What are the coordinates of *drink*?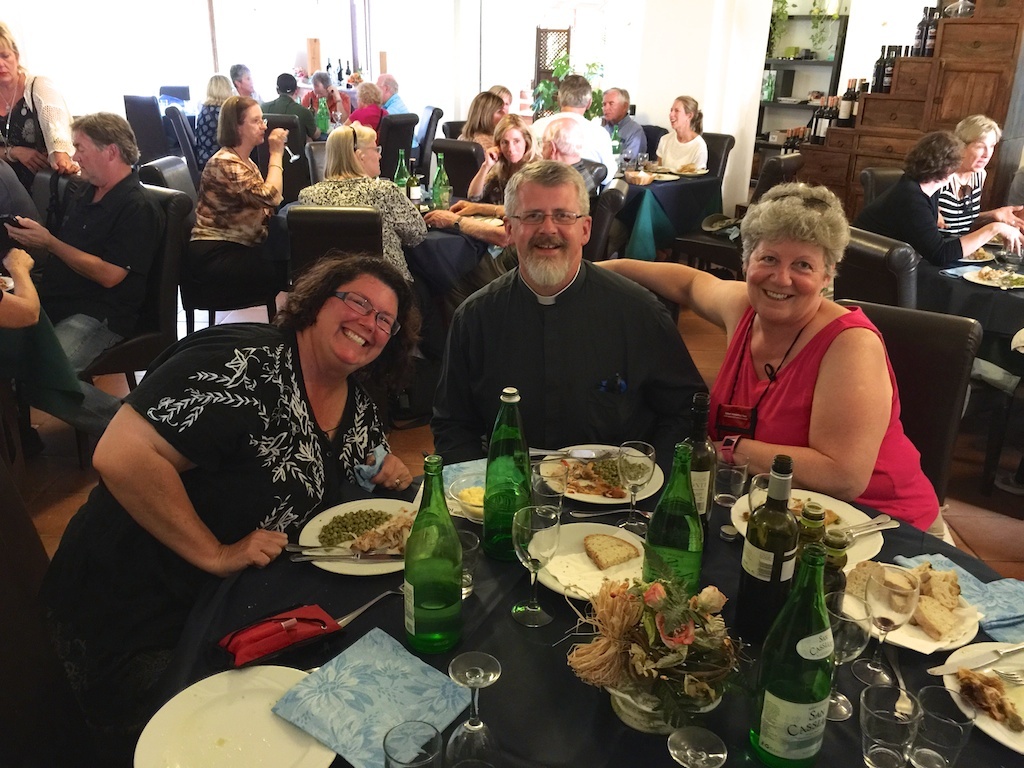
<region>912, 7, 927, 55</region>.
